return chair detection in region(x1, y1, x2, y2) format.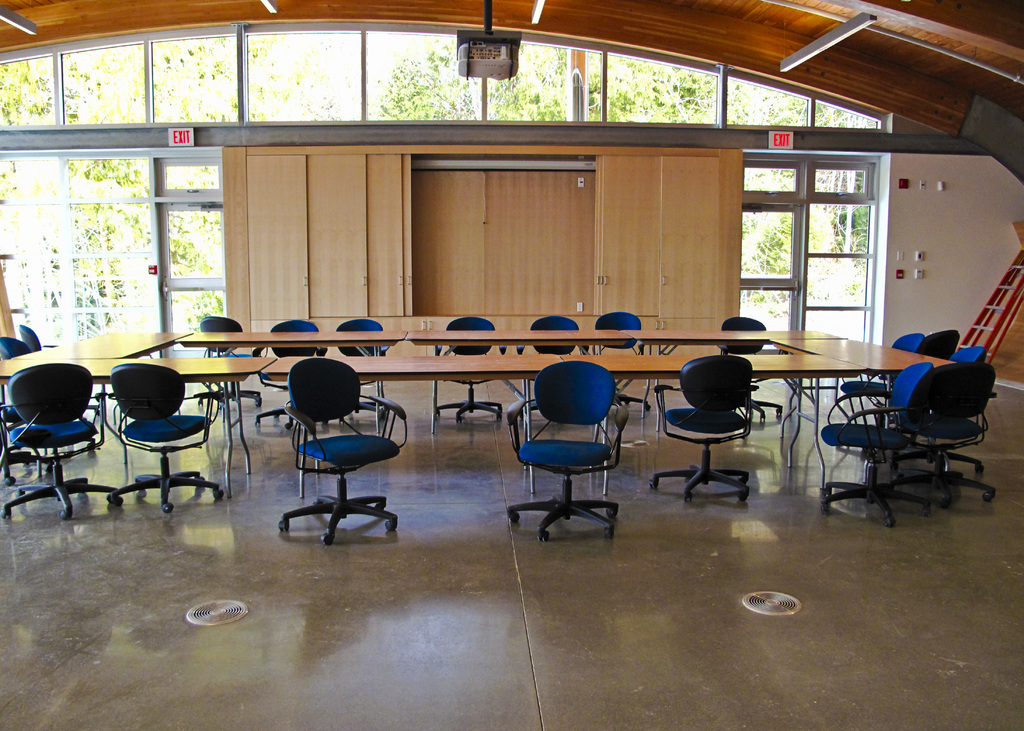
region(278, 356, 412, 542).
